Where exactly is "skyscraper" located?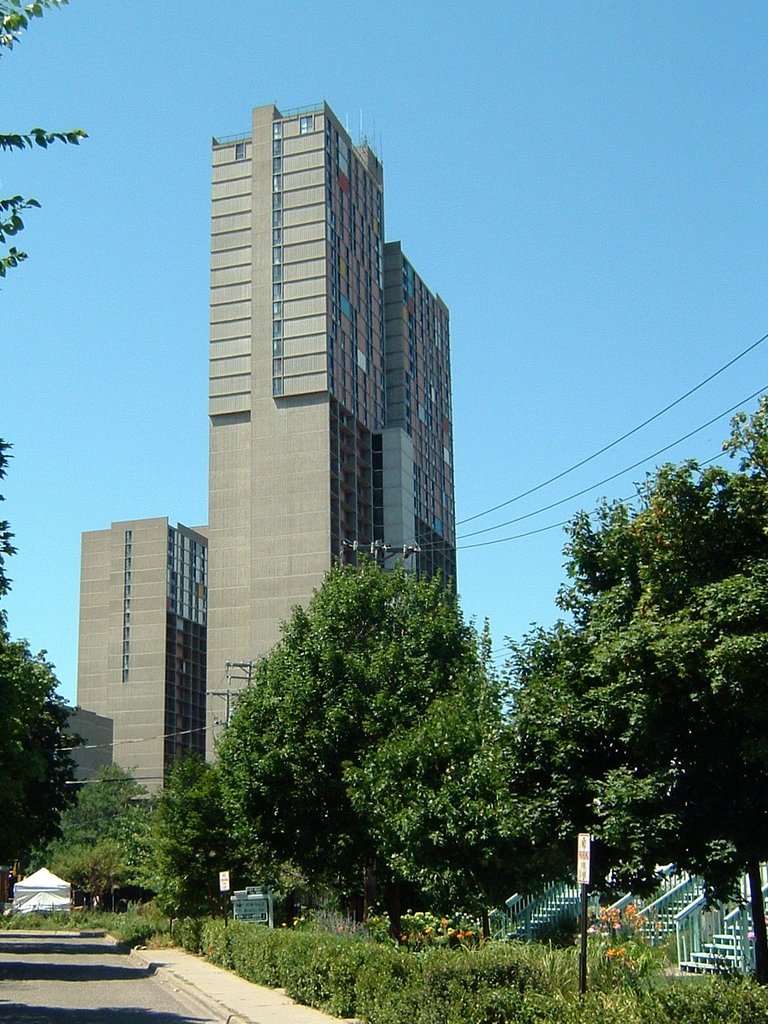
Its bounding box is (65,509,207,810).
